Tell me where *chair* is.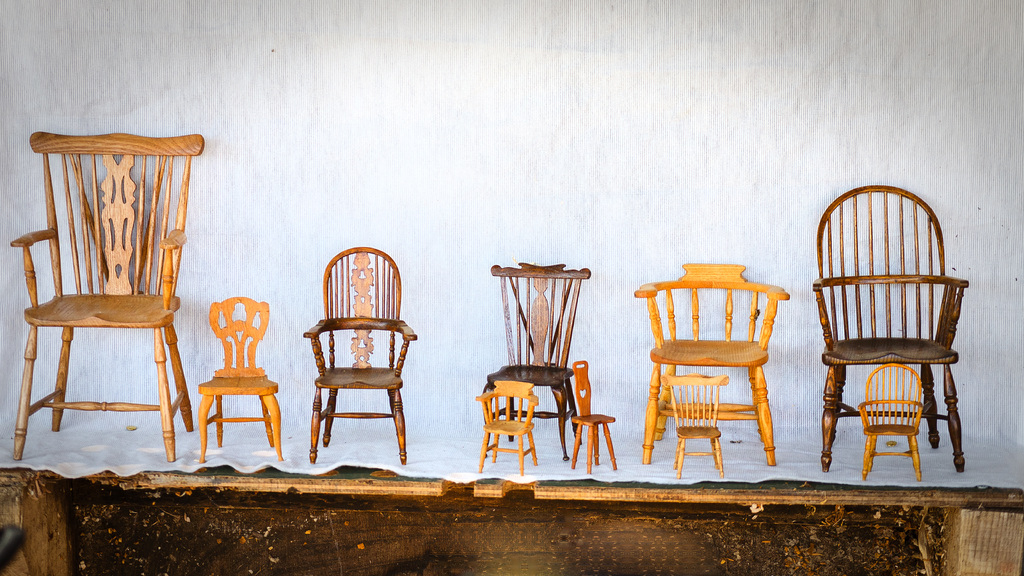
*chair* is at detection(480, 260, 589, 465).
